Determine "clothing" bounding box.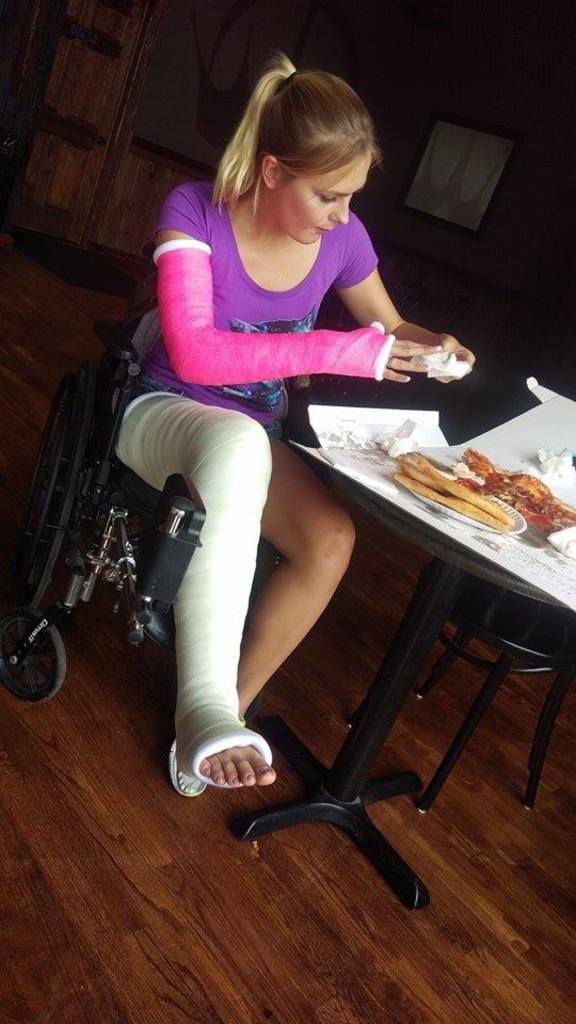
Determined: crop(115, 178, 379, 434).
